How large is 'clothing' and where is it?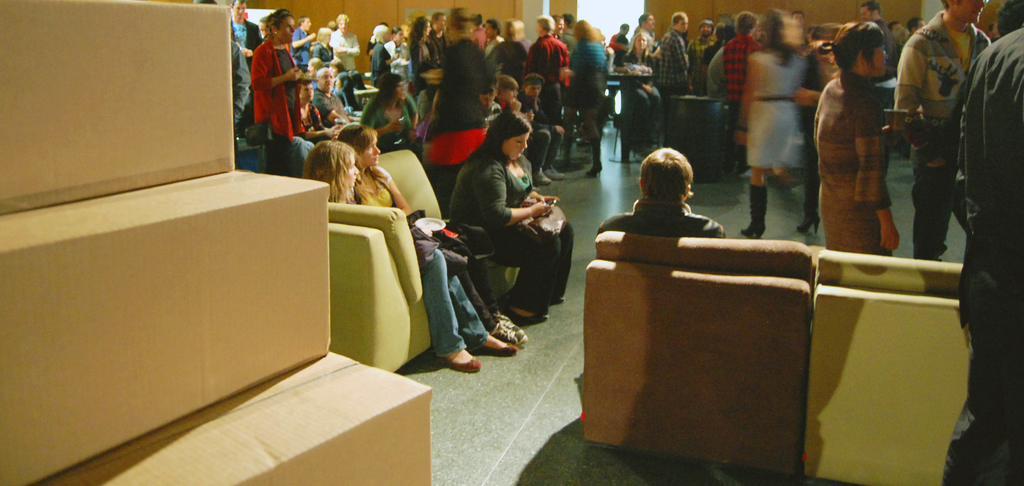
Bounding box: 408 38 431 95.
